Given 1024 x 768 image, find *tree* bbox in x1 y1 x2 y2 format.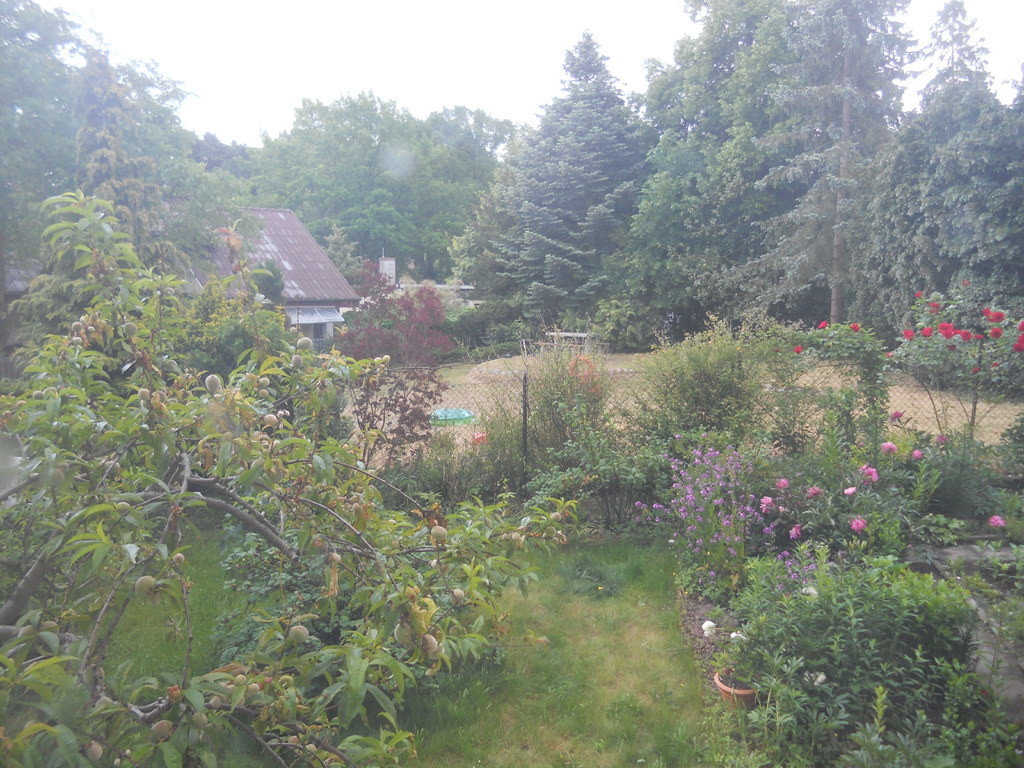
589 0 796 322.
